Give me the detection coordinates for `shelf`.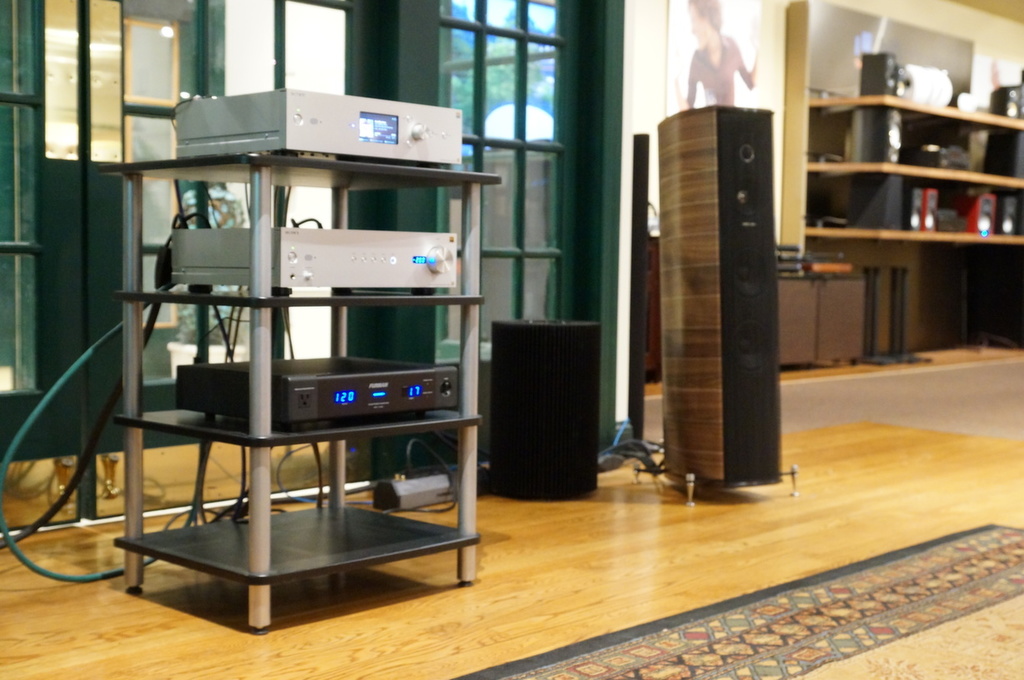
box=[806, 98, 1023, 191].
